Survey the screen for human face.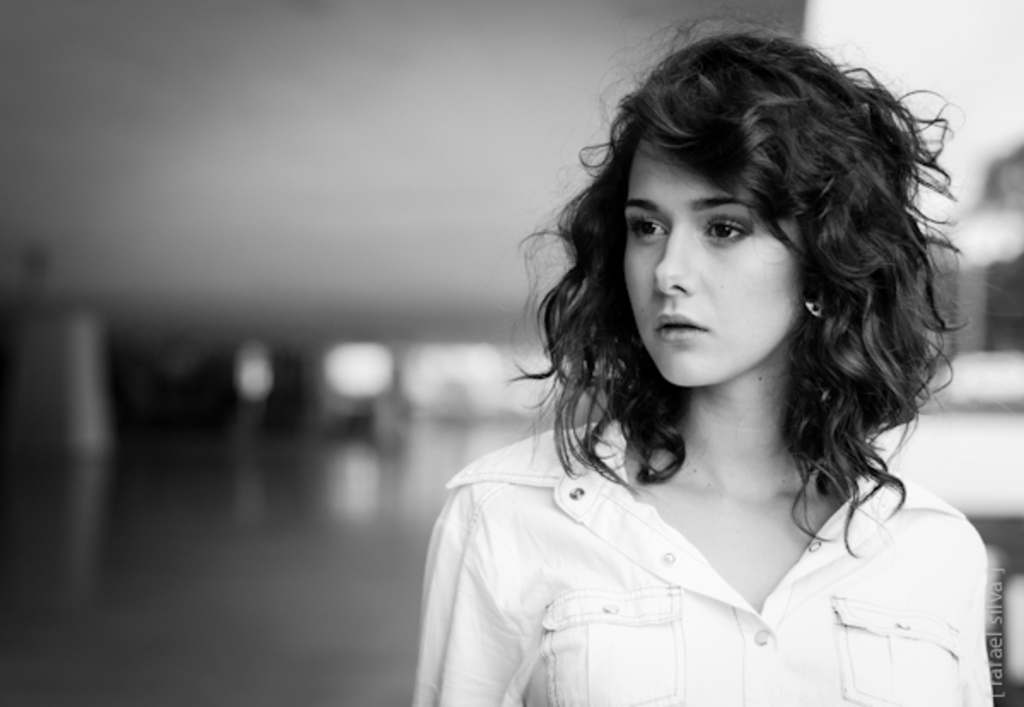
Survey found: x1=621 y1=135 x2=807 y2=386.
